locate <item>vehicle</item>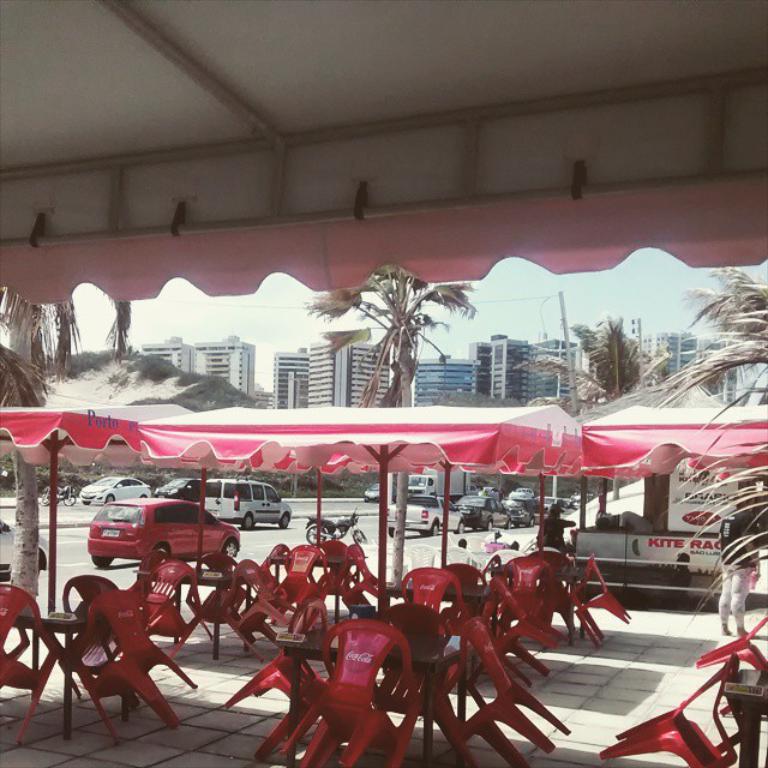
458, 494, 512, 533
